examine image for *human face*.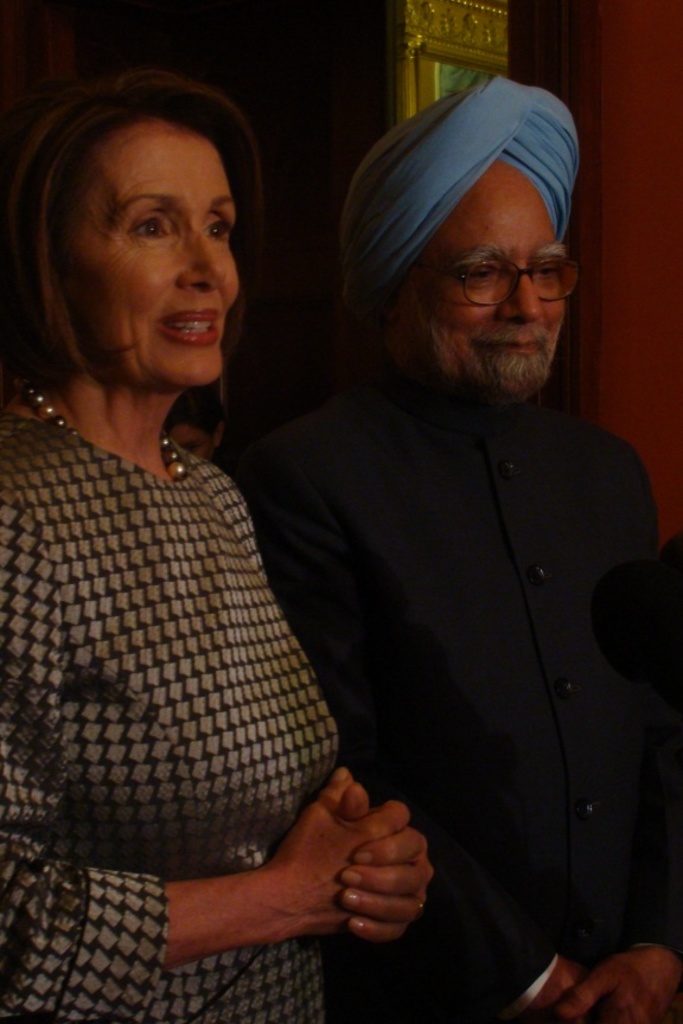
Examination result: box=[62, 123, 244, 384].
